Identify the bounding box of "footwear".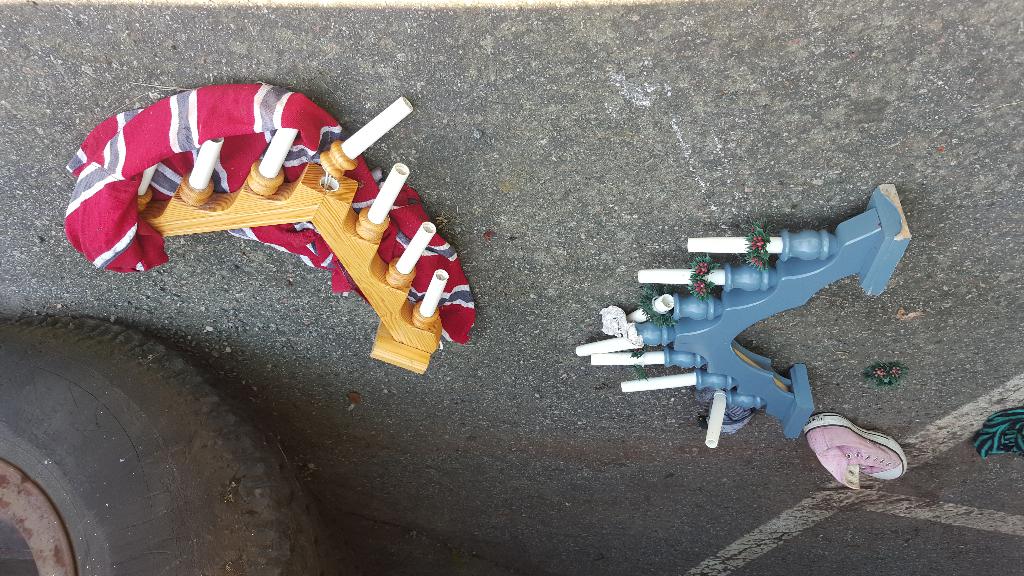
bbox=[809, 413, 897, 488].
